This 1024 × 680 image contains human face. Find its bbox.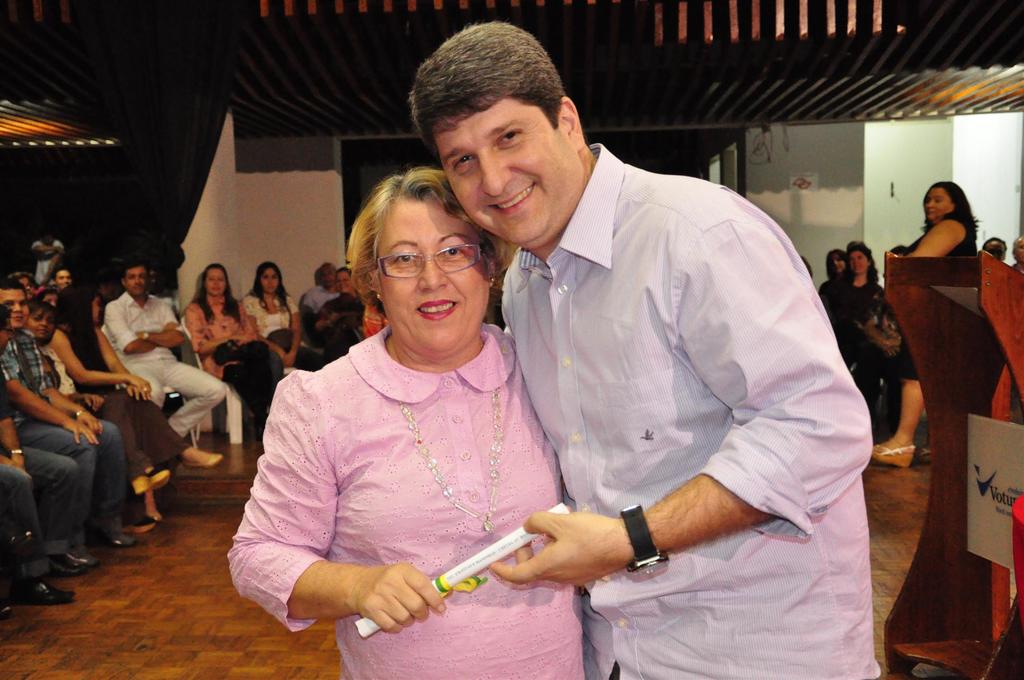
Rect(851, 251, 867, 277).
